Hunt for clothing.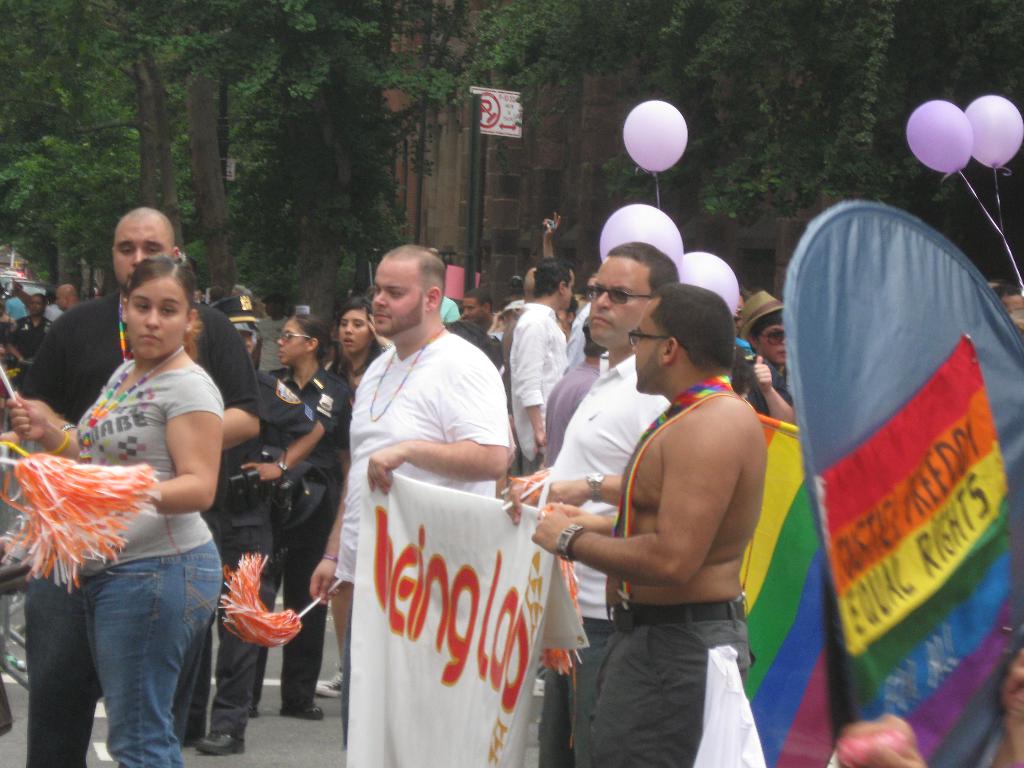
Hunted down at <box>321,340,382,399</box>.
